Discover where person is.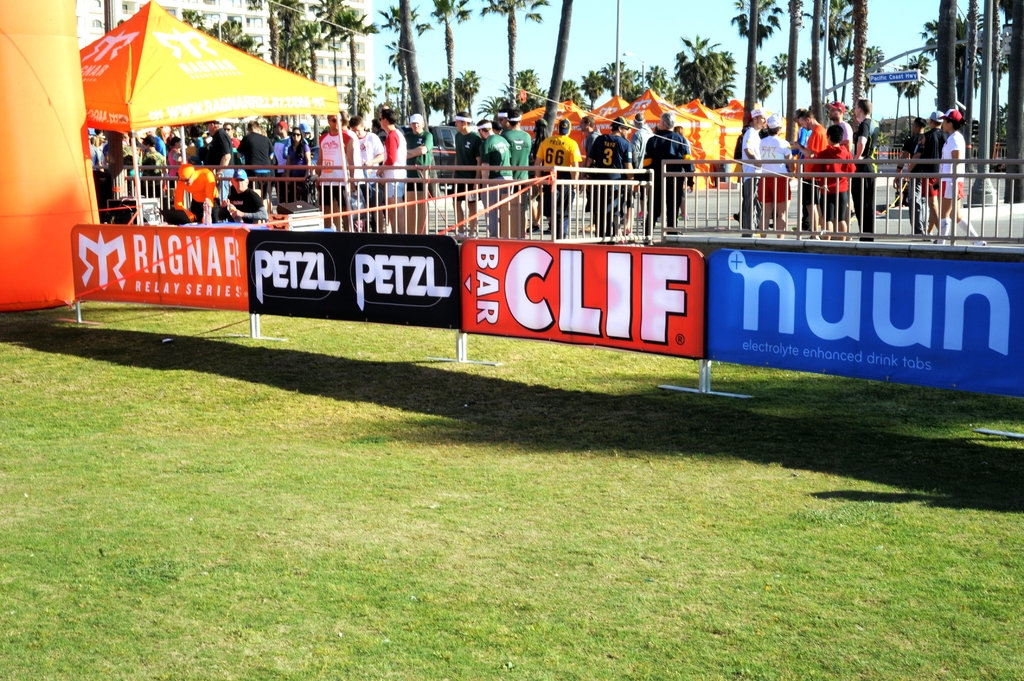
Discovered at 762:115:801:221.
